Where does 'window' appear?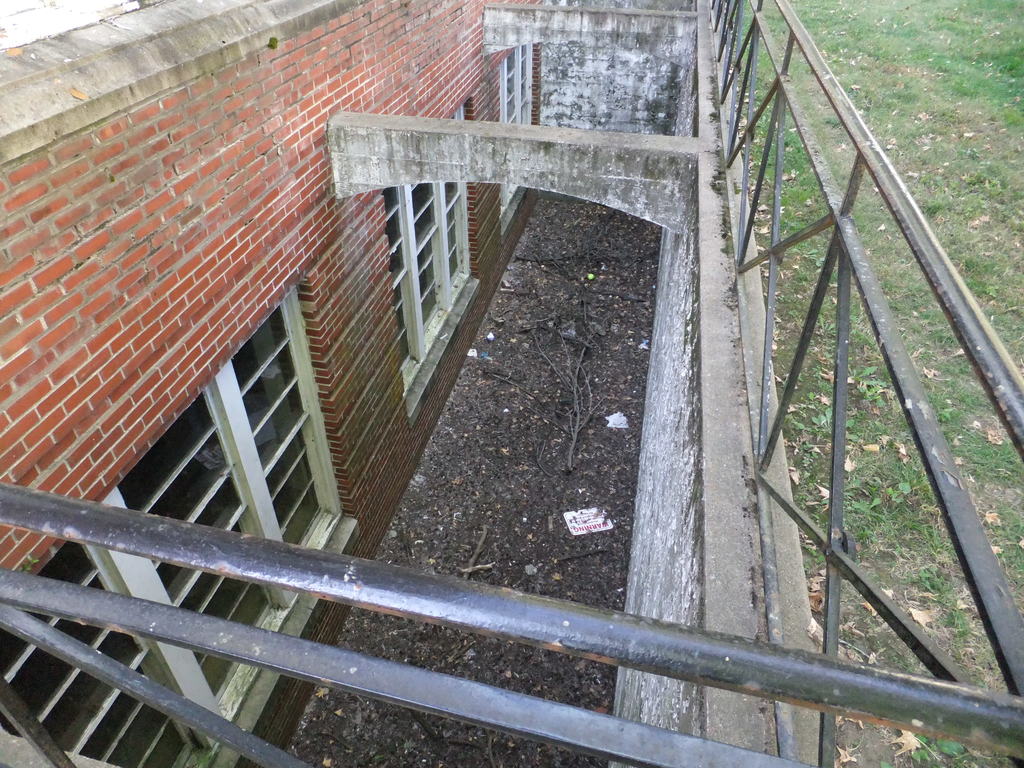
Appears at 0/289/343/767.
